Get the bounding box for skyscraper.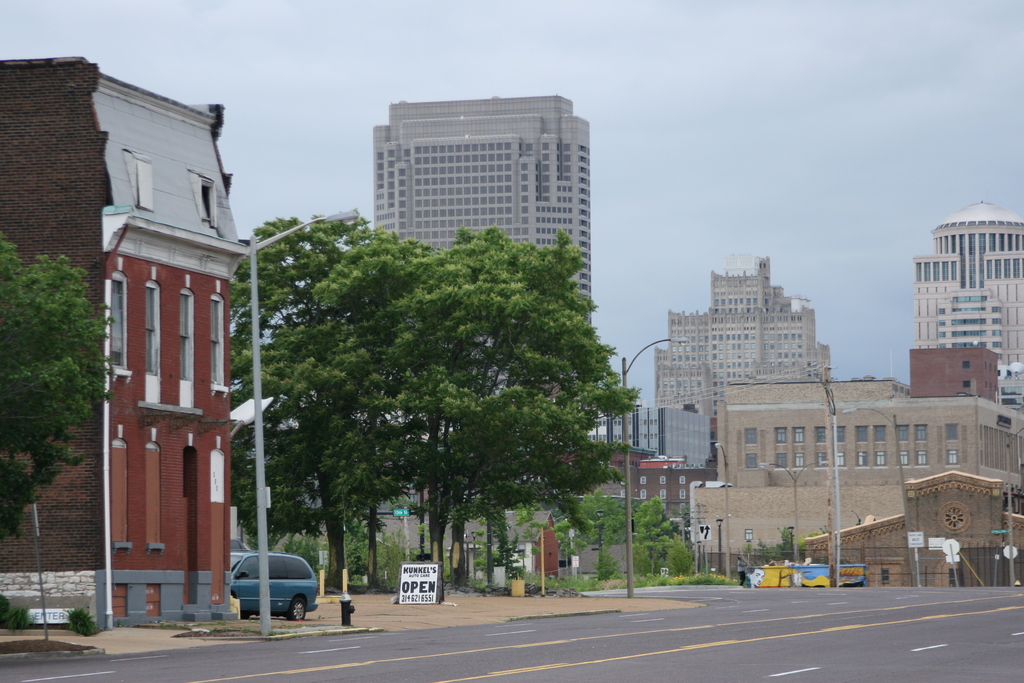
region(685, 338, 1023, 561).
